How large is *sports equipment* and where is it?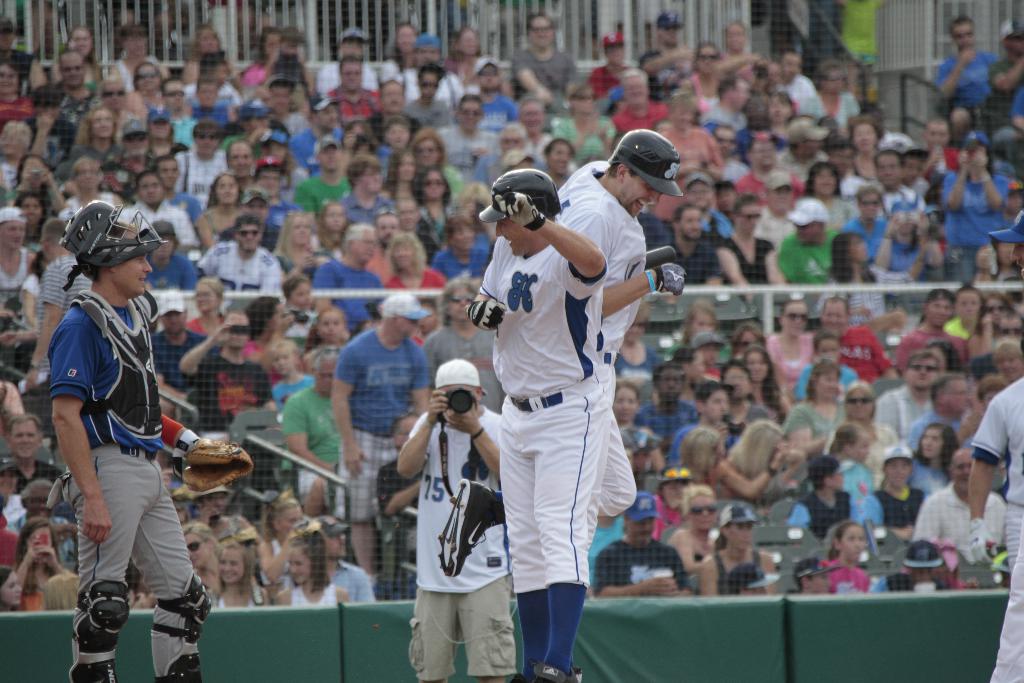
Bounding box: l=69, t=579, r=132, b=682.
